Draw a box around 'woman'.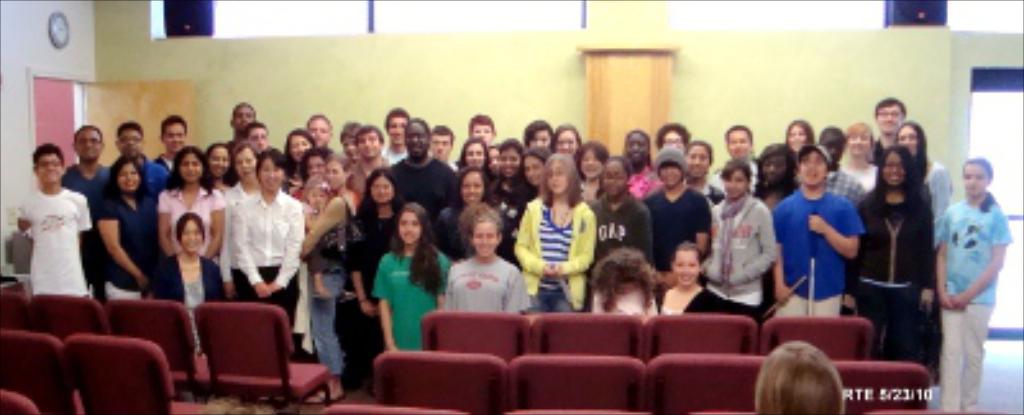
520 141 558 200.
